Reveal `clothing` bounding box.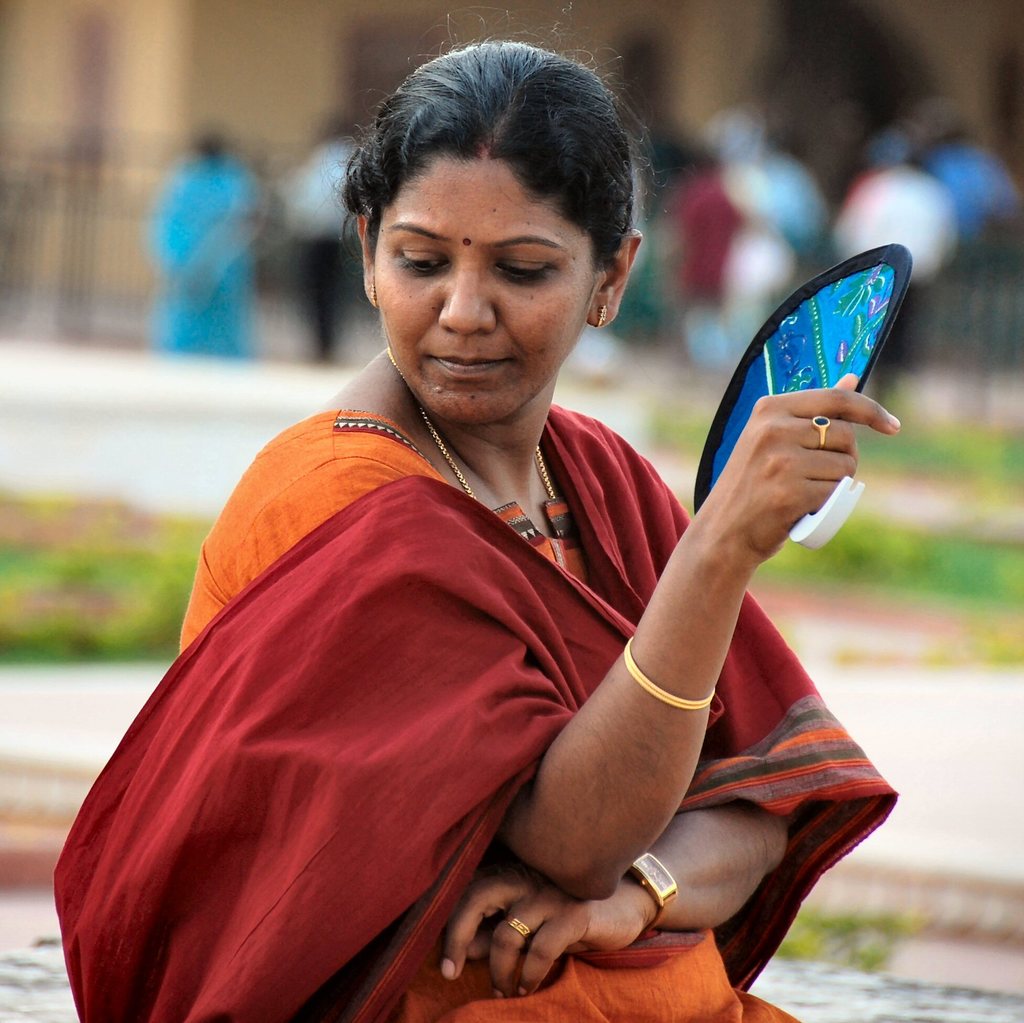
Revealed: 920/126/1020/245.
